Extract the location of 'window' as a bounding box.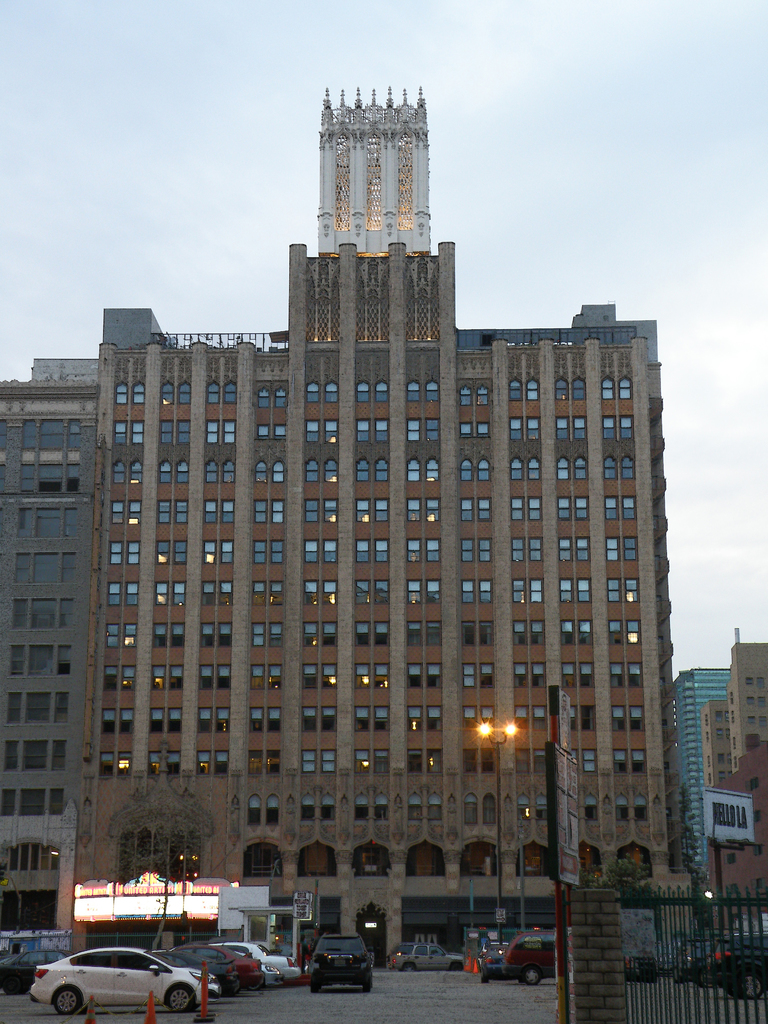
l=248, t=708, r=278, b=730.
